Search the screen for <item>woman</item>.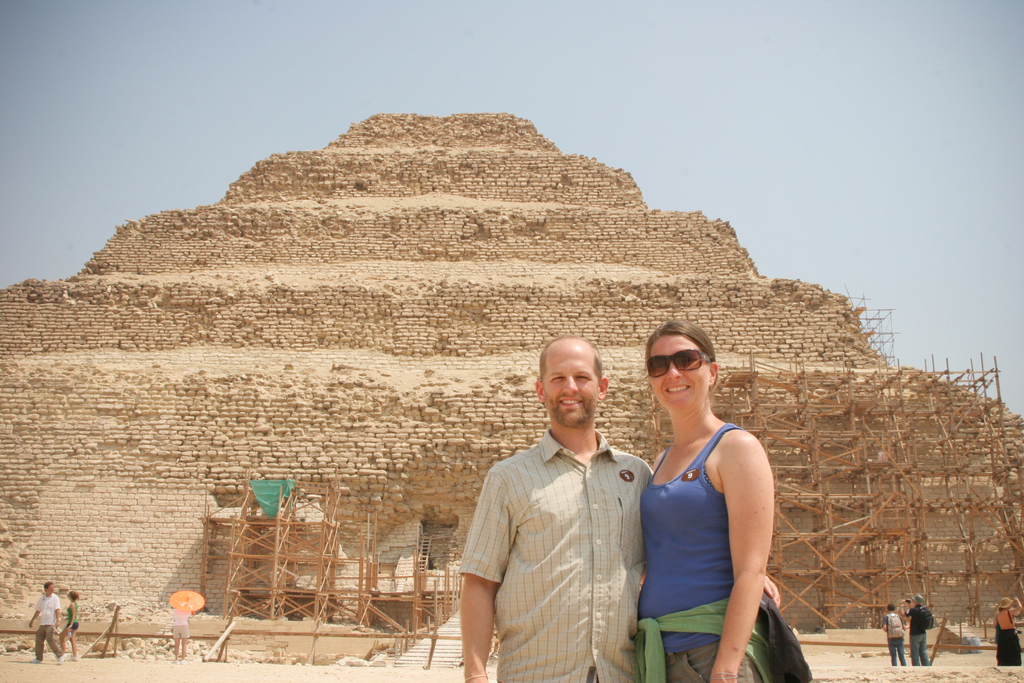
Found at 991:598:1022:666.
